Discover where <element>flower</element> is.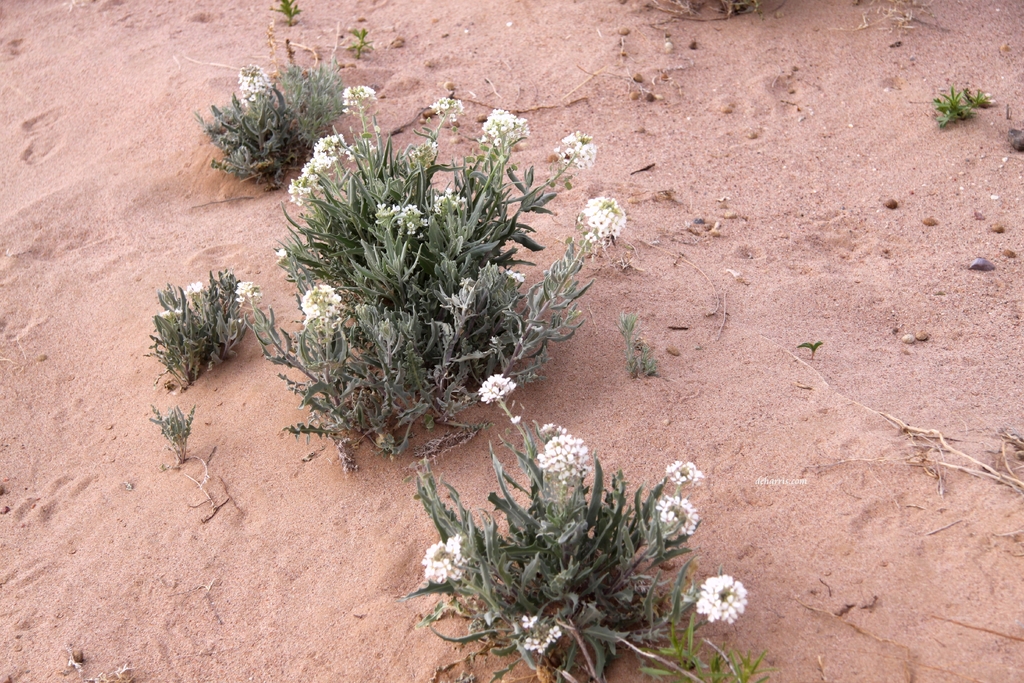
Discovered at 276/245/291/265.
